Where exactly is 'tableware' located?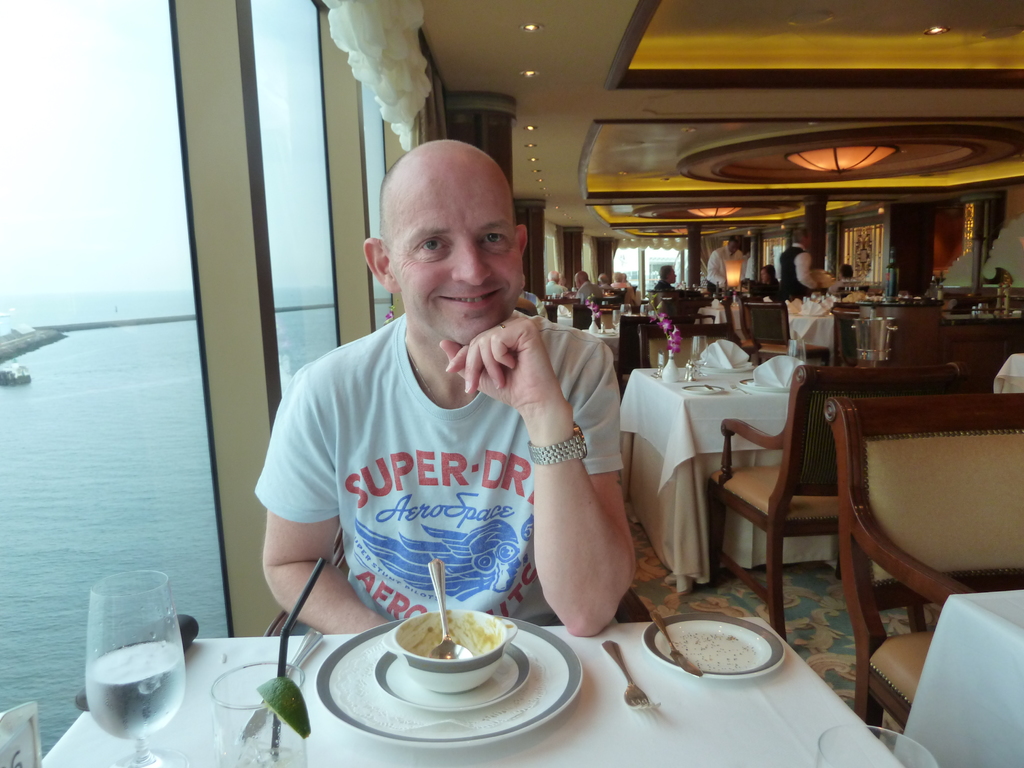
Its bounding box is 379:601:526:701.
